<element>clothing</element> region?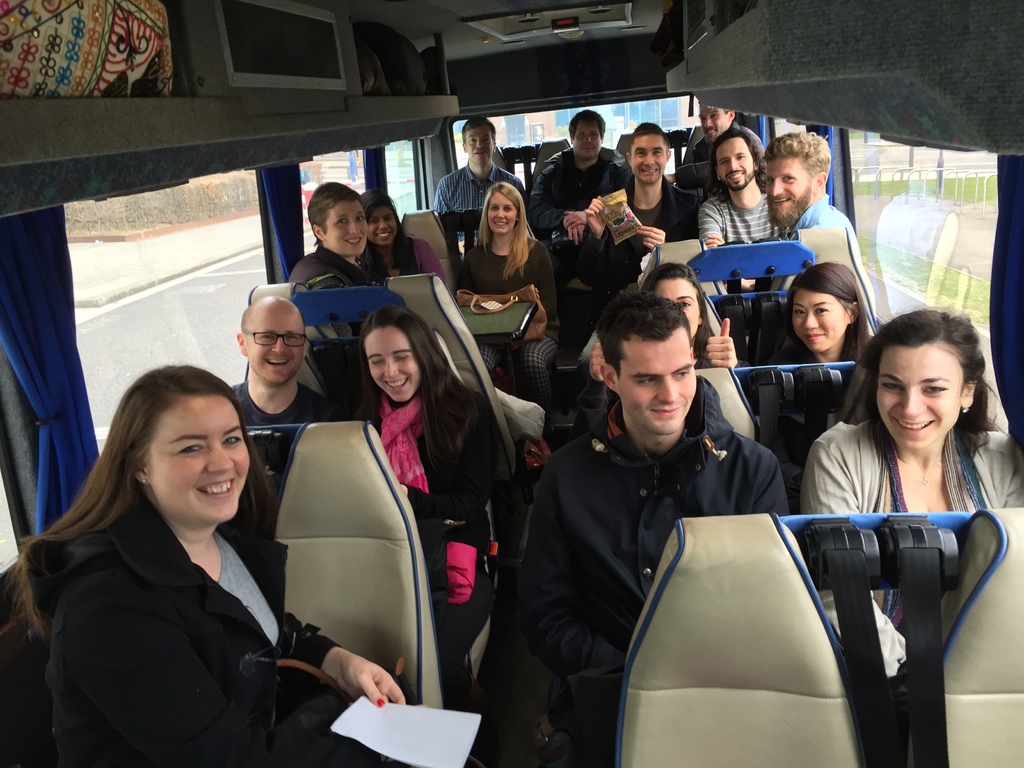
x1=17, y1=405, x2=327, y2=762
